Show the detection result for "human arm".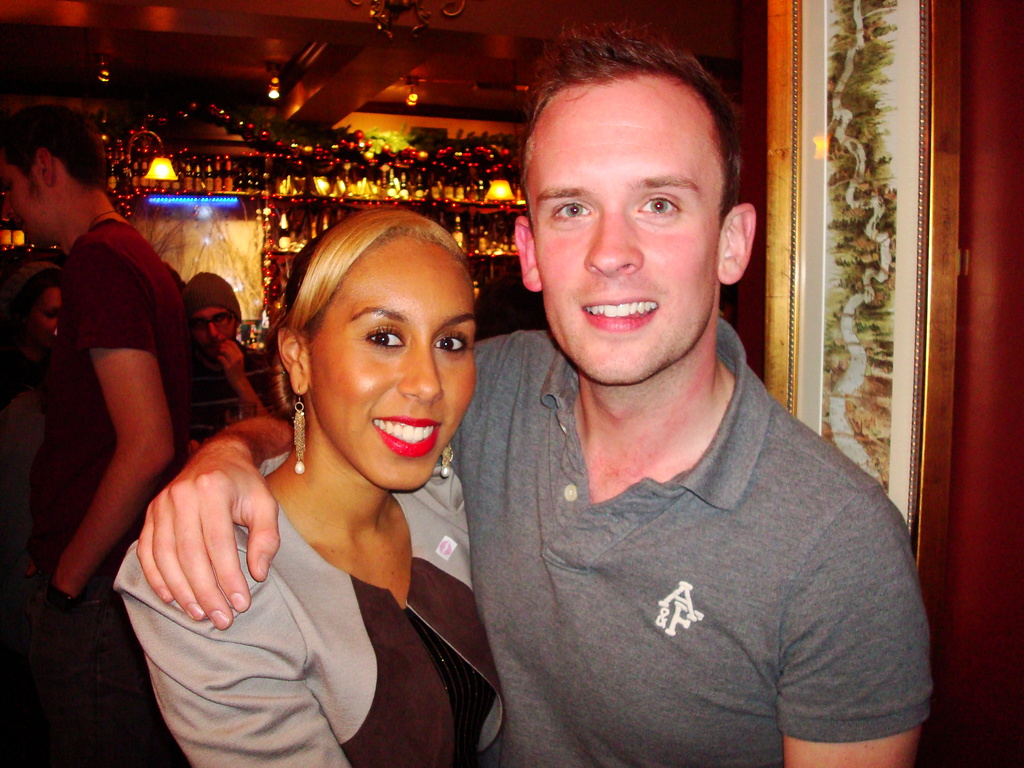
44 273 175 588.
